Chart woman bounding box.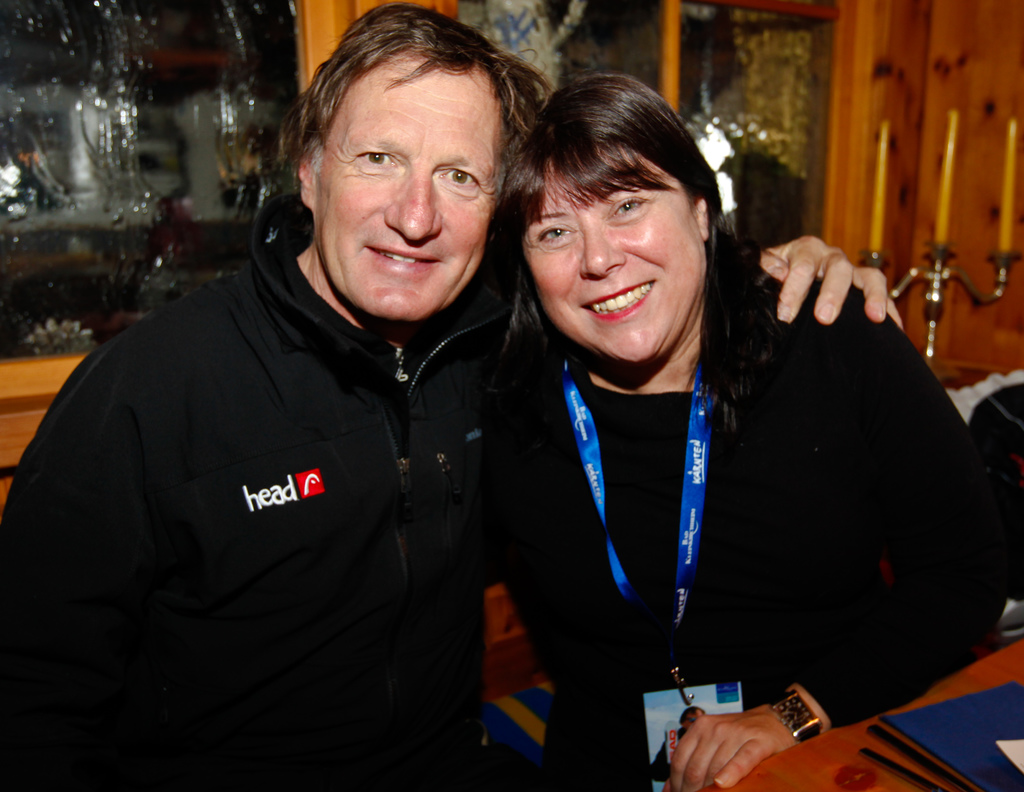
Charted: [451,88,945,782].
